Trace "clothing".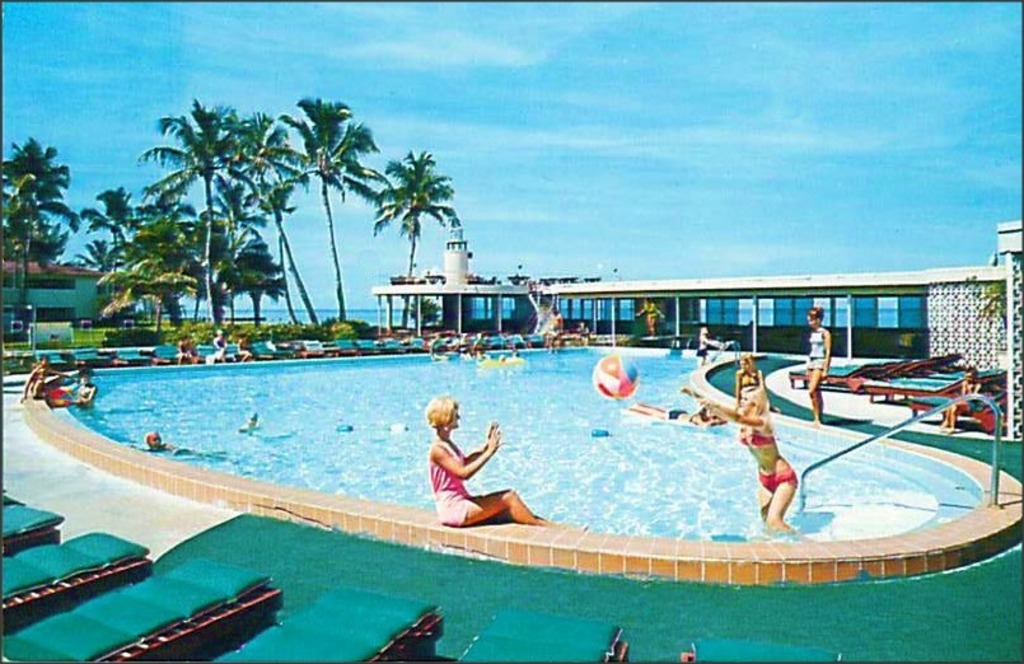
Traced to Rect(738, 426, 799, 499).
